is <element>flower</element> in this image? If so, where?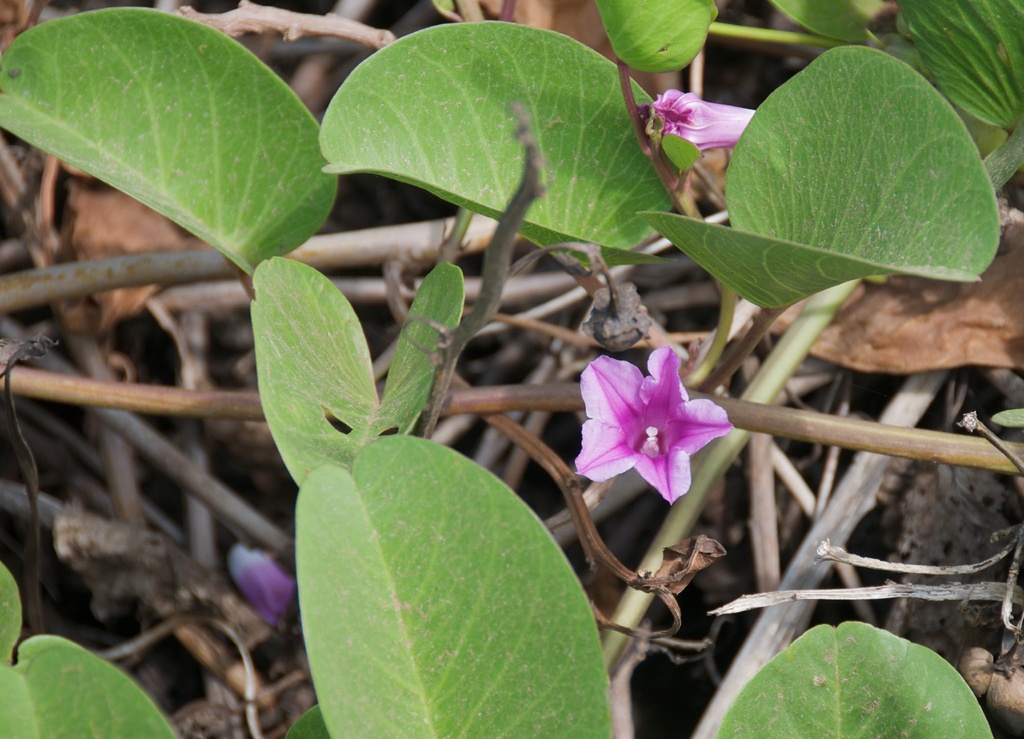
Yes, at 575:338:749:518.
